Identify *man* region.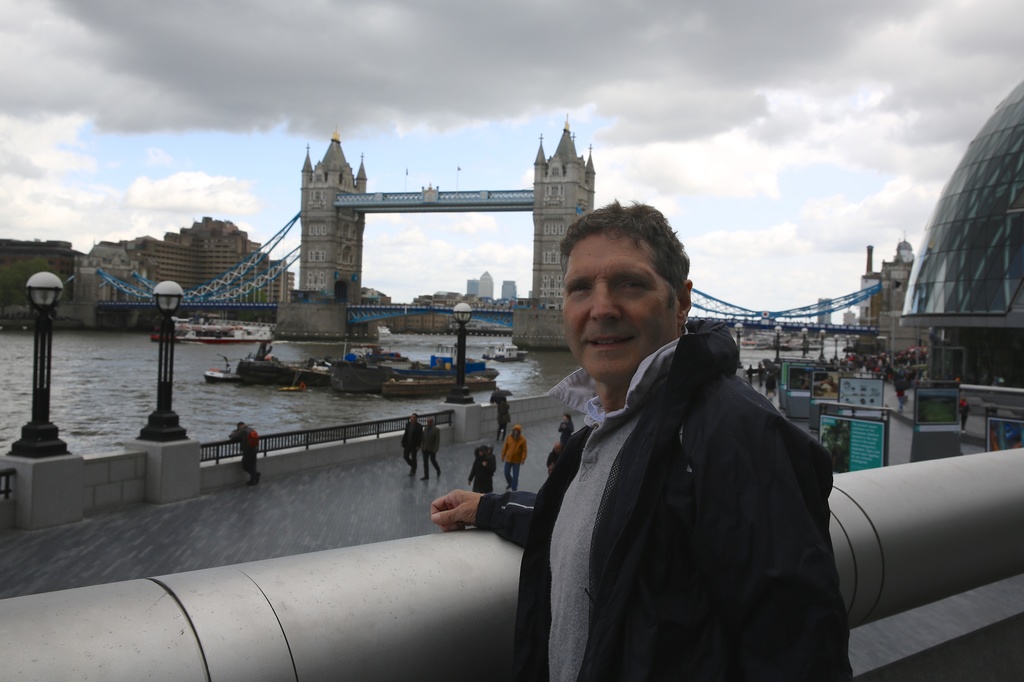
Region: select_region(426, 202, 872, 681).
